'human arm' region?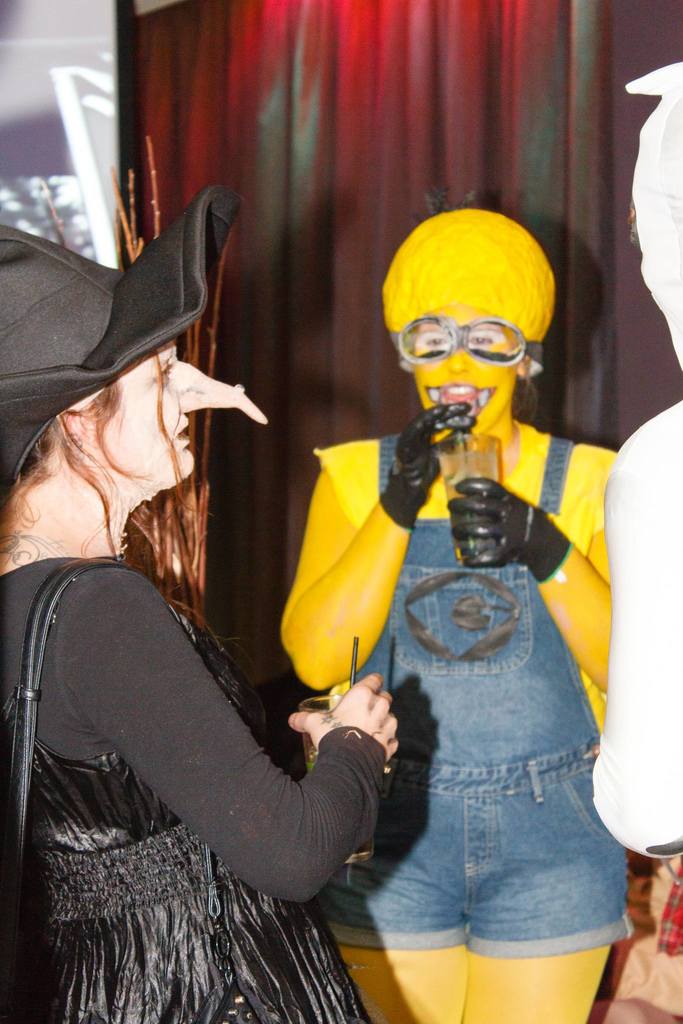
[448,475,611,688]
